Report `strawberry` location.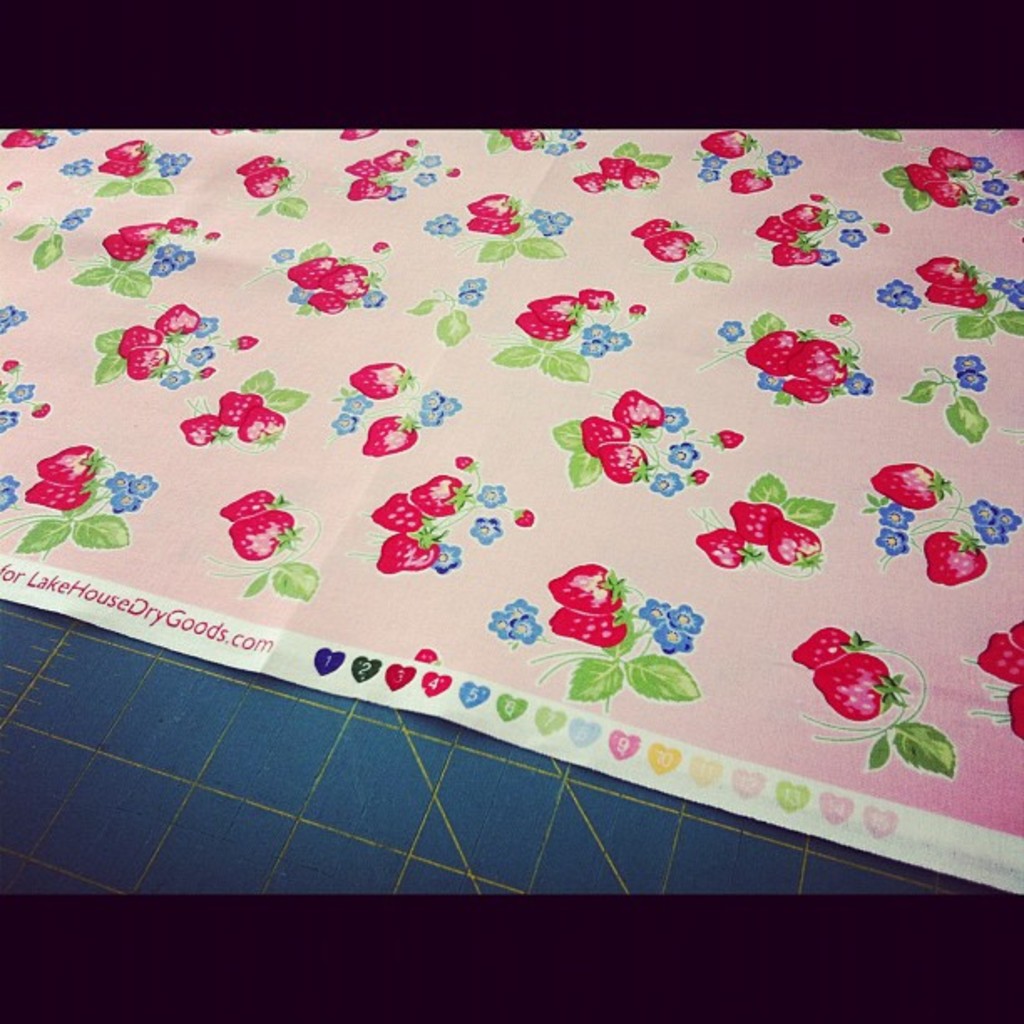
Report: x1=596 y1=438 x2=659 y2=485.
